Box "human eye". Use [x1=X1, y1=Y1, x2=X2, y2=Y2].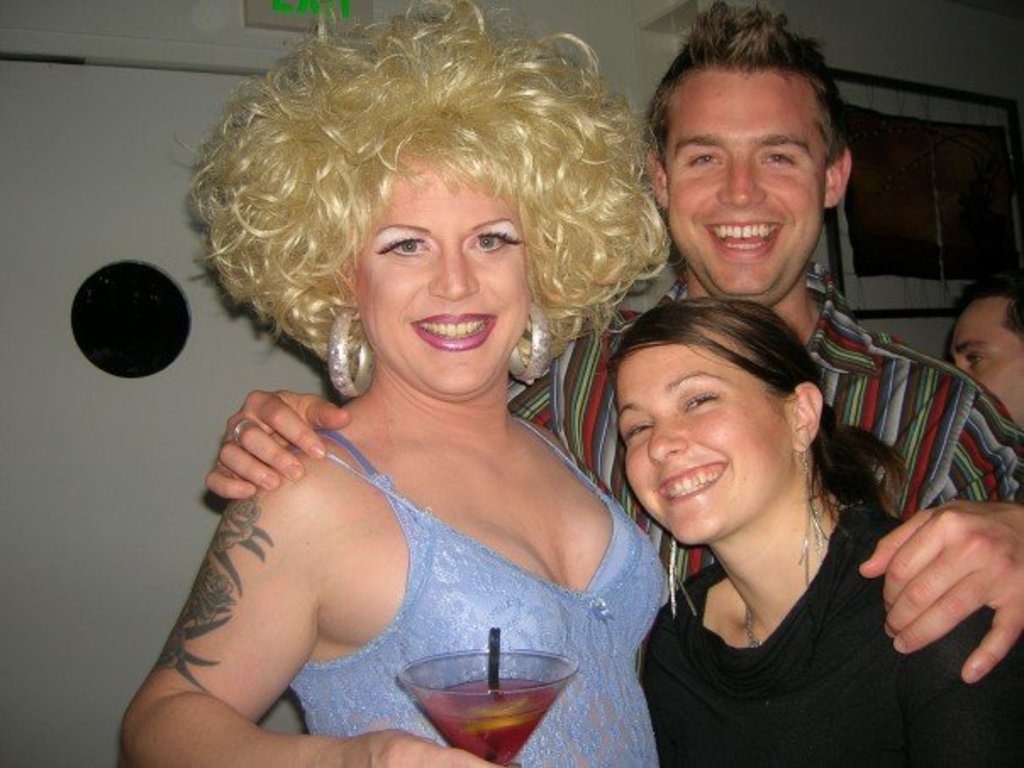
[x1=624, y1=420, x2=654, y2=446].
